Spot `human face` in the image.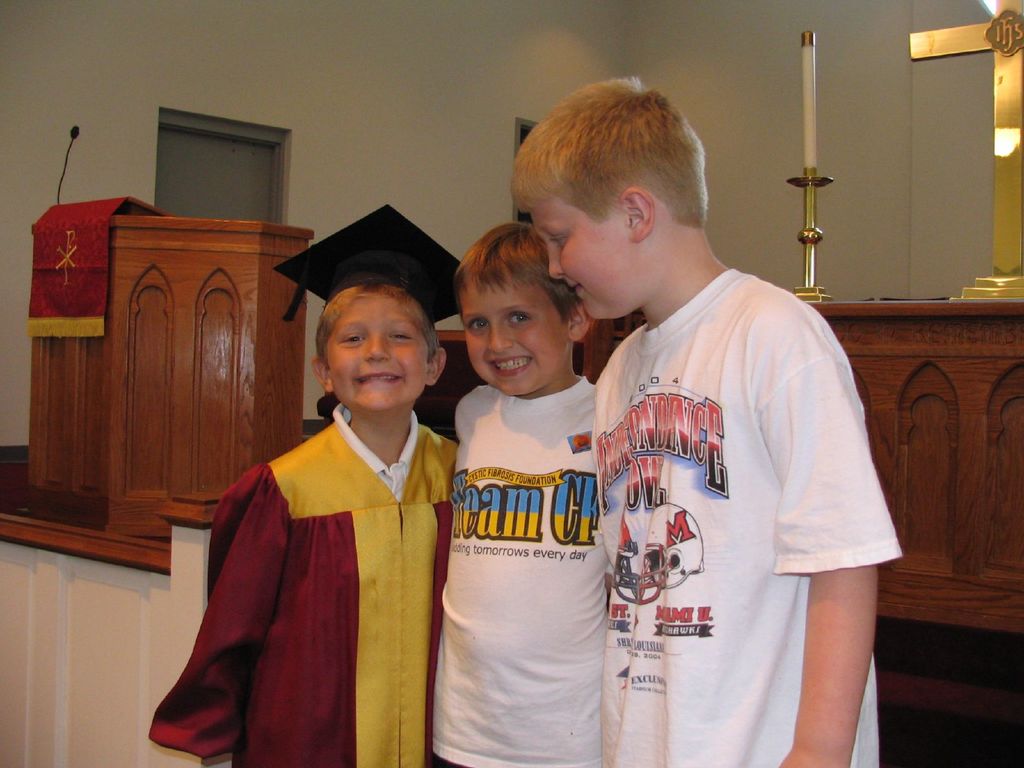
`human face` found at (526,193,644,324).
